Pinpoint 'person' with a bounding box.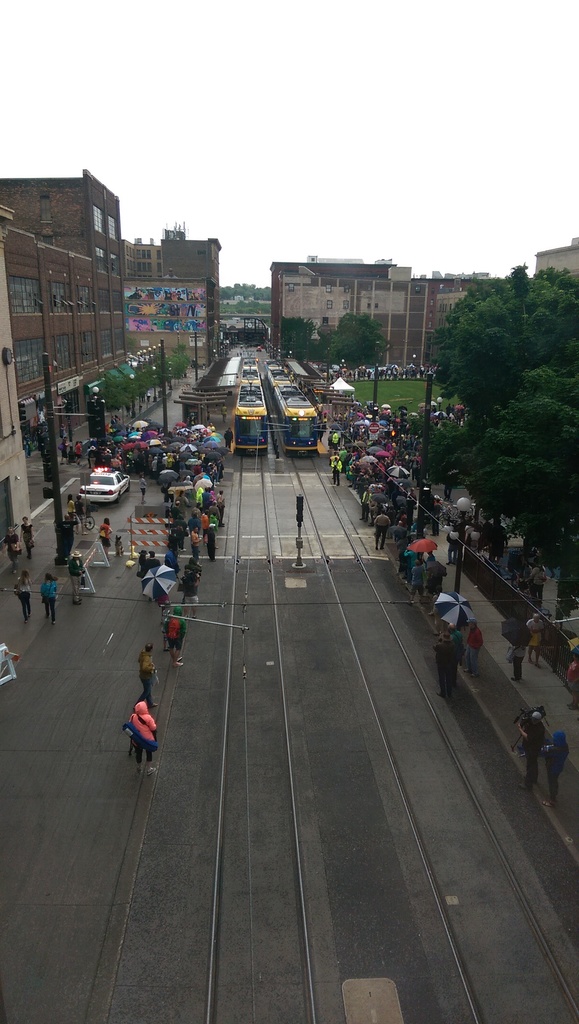
[left=562, top=657, right=578, bottom=714].
